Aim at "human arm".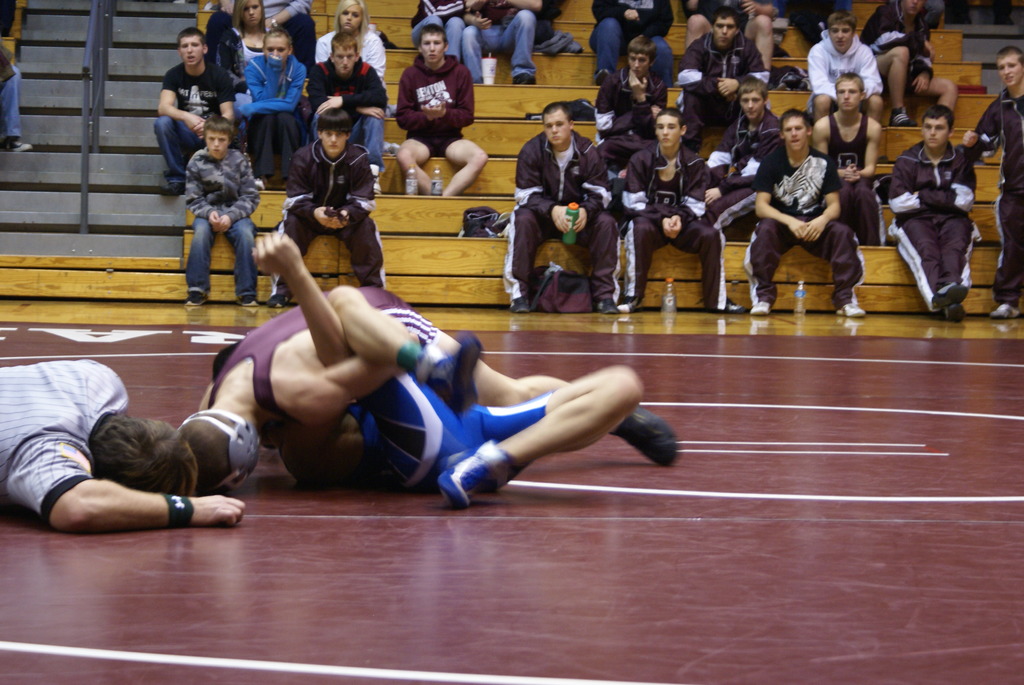
Aimed at 271/238/404/406.
